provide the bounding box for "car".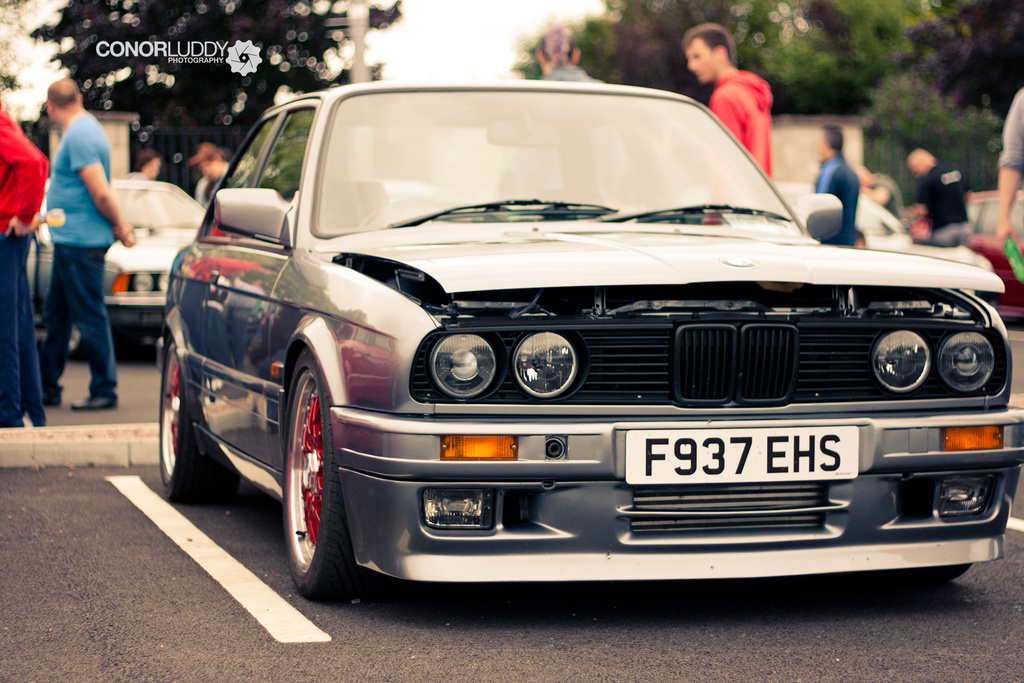
{"x1": 777, "y1": 172, "x2": 995, "y2": 313}.
